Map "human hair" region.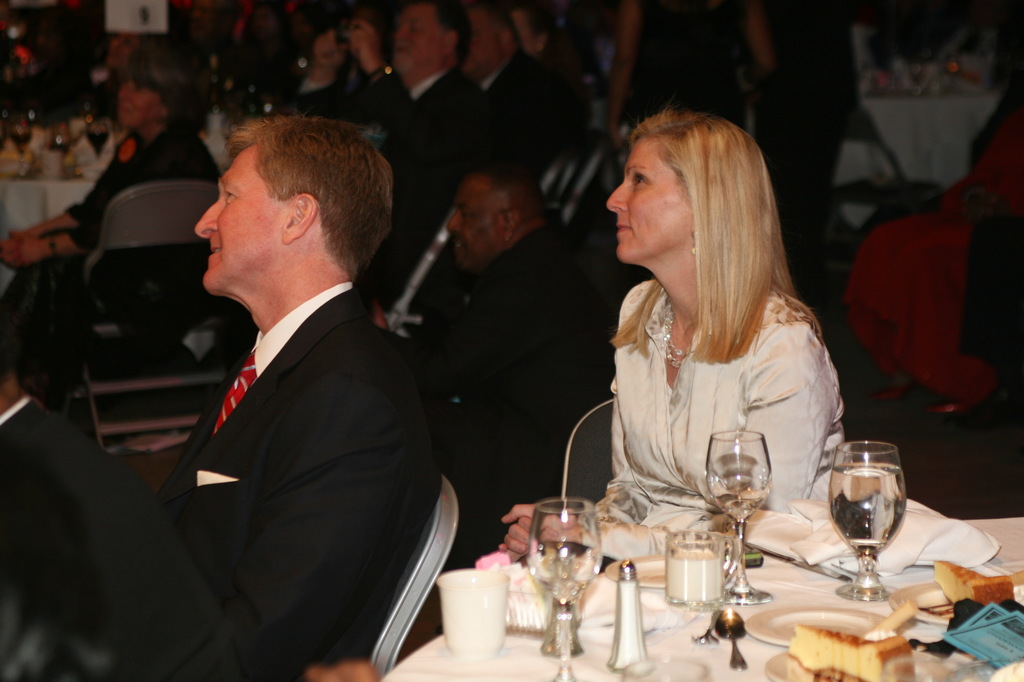
Mapped to l=414, t=0, r=472, b=73.
